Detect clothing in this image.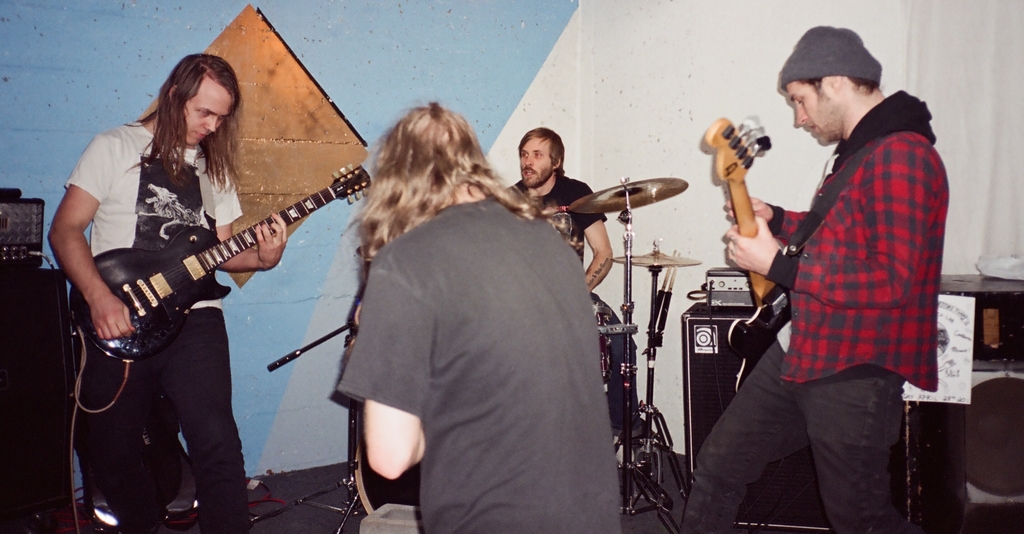
Detection: left=735, top=69, right=948, bottom=466.
